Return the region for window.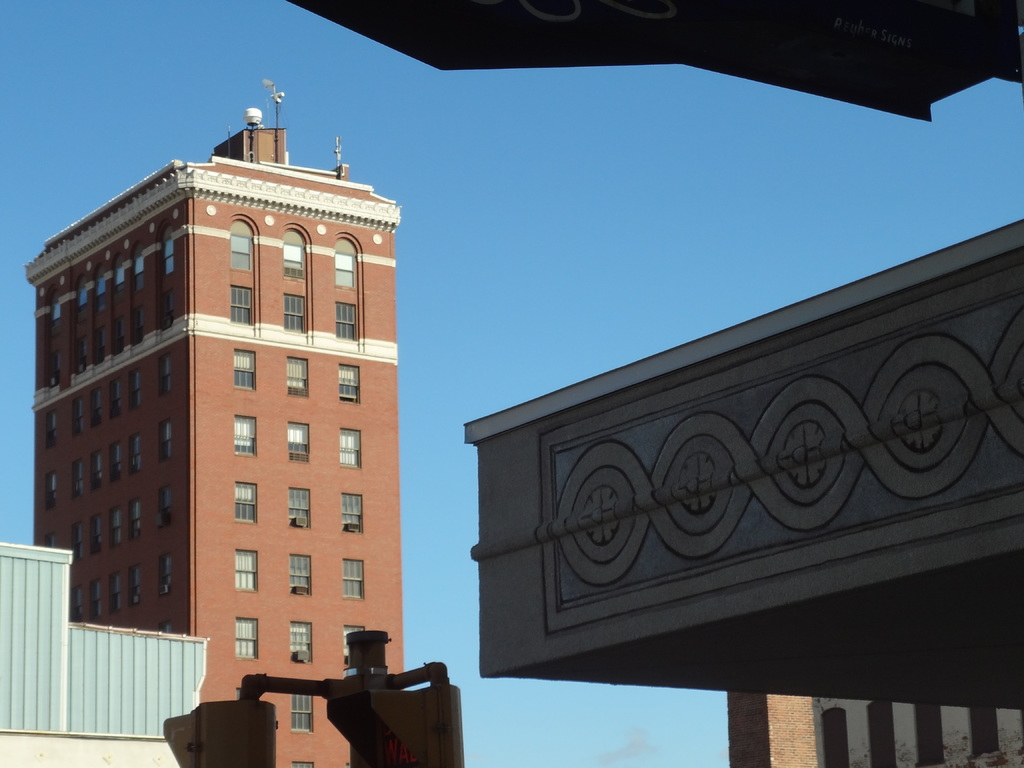
box=[288, 485, 310, 531].
